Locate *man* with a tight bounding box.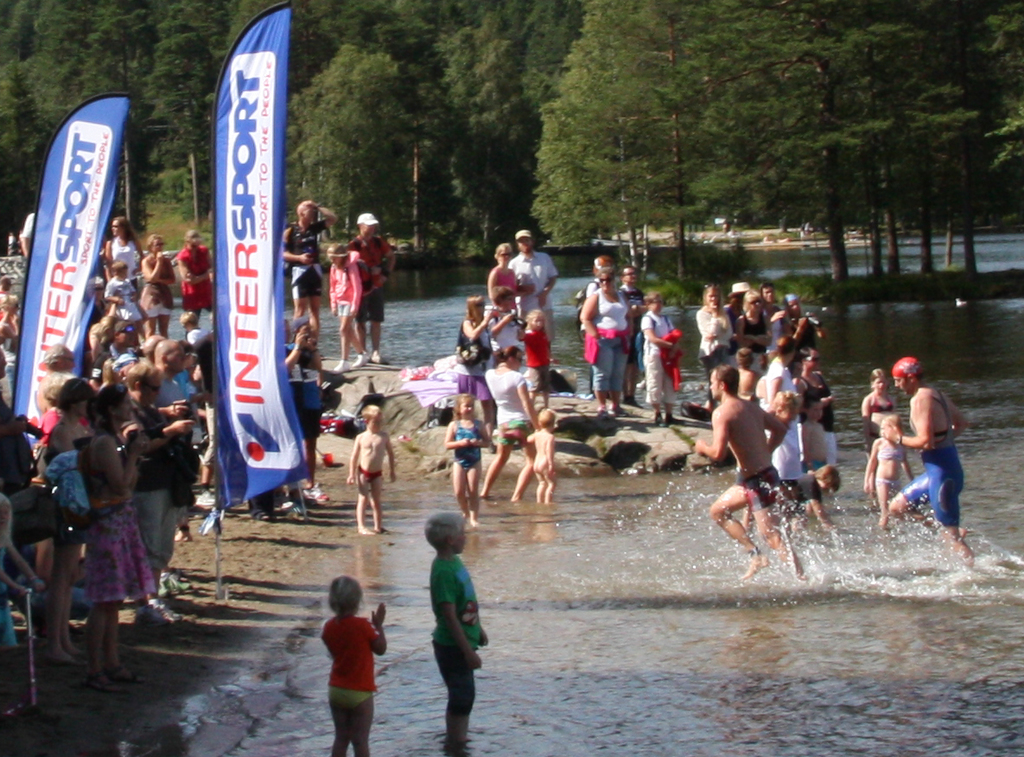
[left=509, top=229, right=551, bottom=348].
